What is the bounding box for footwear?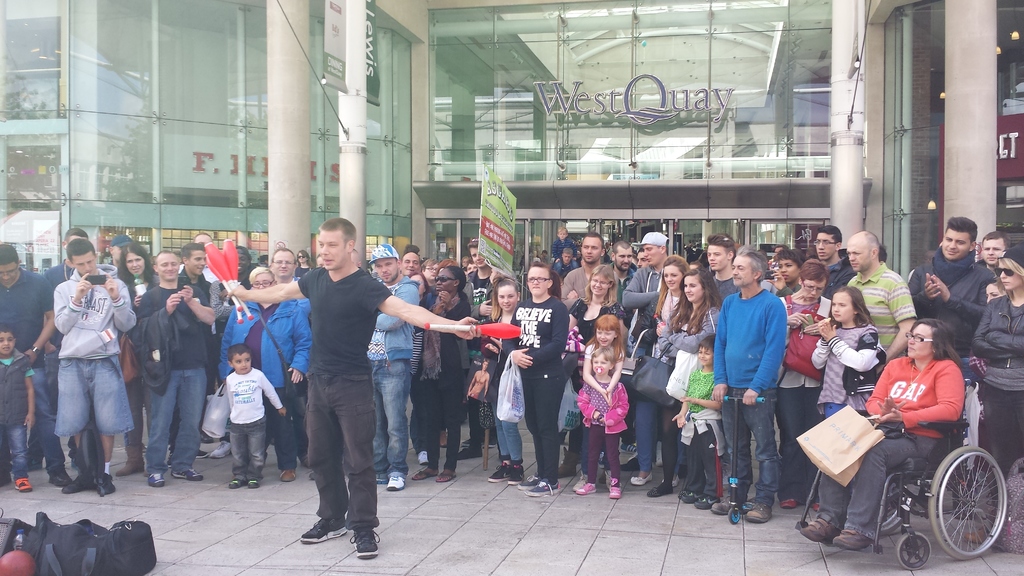
region(696, 490, 710, 508).
